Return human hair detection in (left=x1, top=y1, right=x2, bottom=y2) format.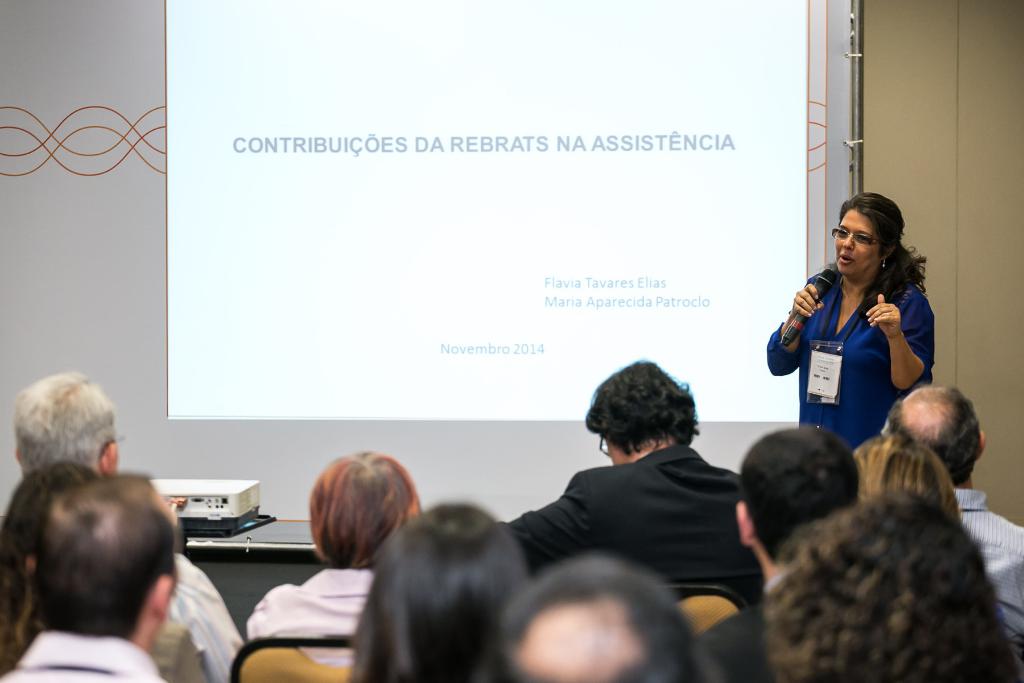
(left=344, top=501, right=530, bottom=682).
